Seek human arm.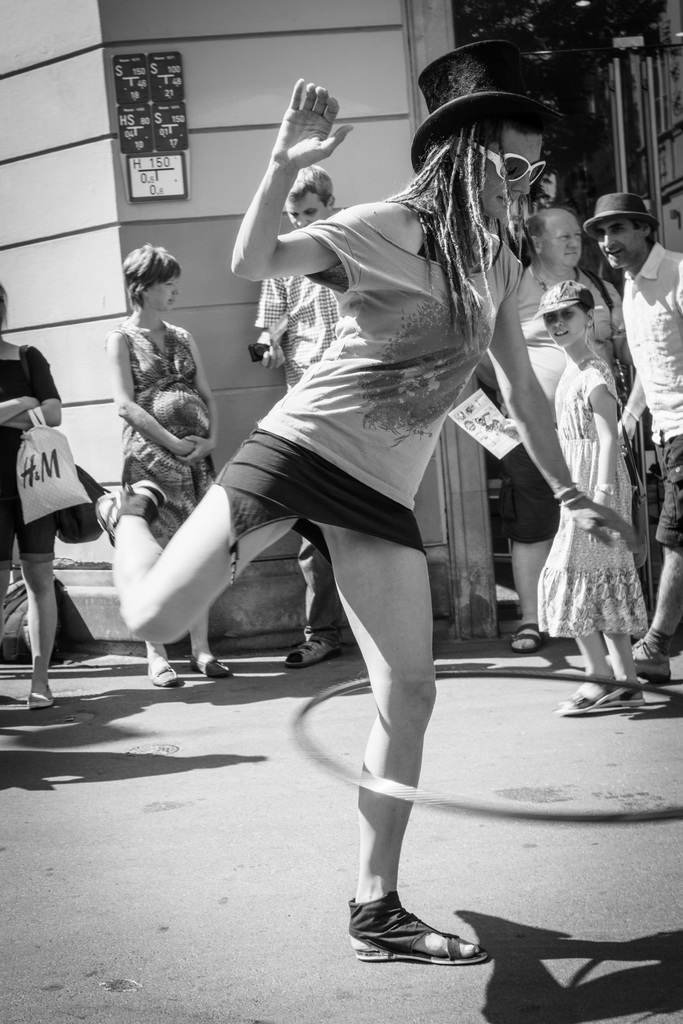
485:264:645:556.
